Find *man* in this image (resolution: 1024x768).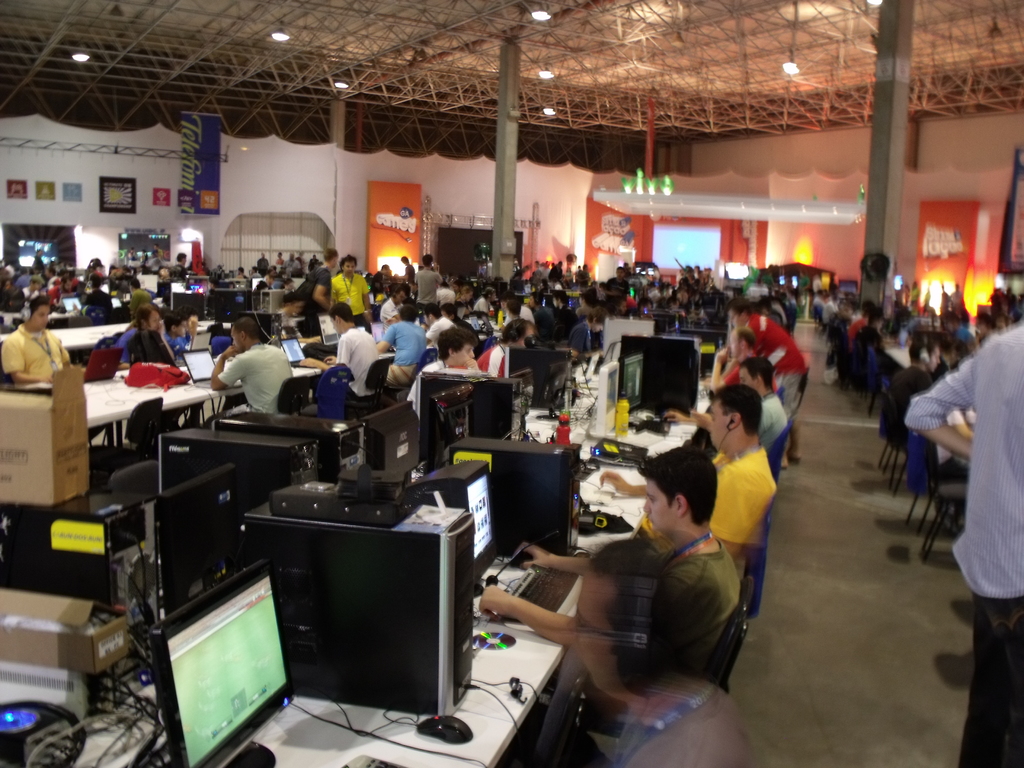
bbox=(707, 327, 778, 399).
